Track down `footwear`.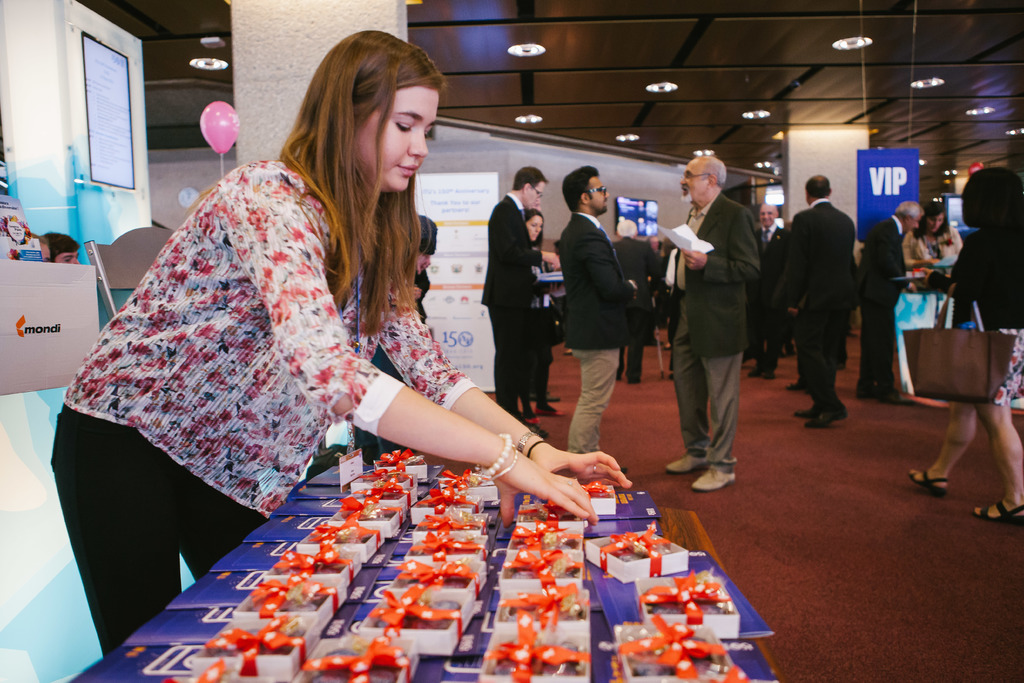
Tracked to x1=785 y1=375 x2=809 y2=394.
